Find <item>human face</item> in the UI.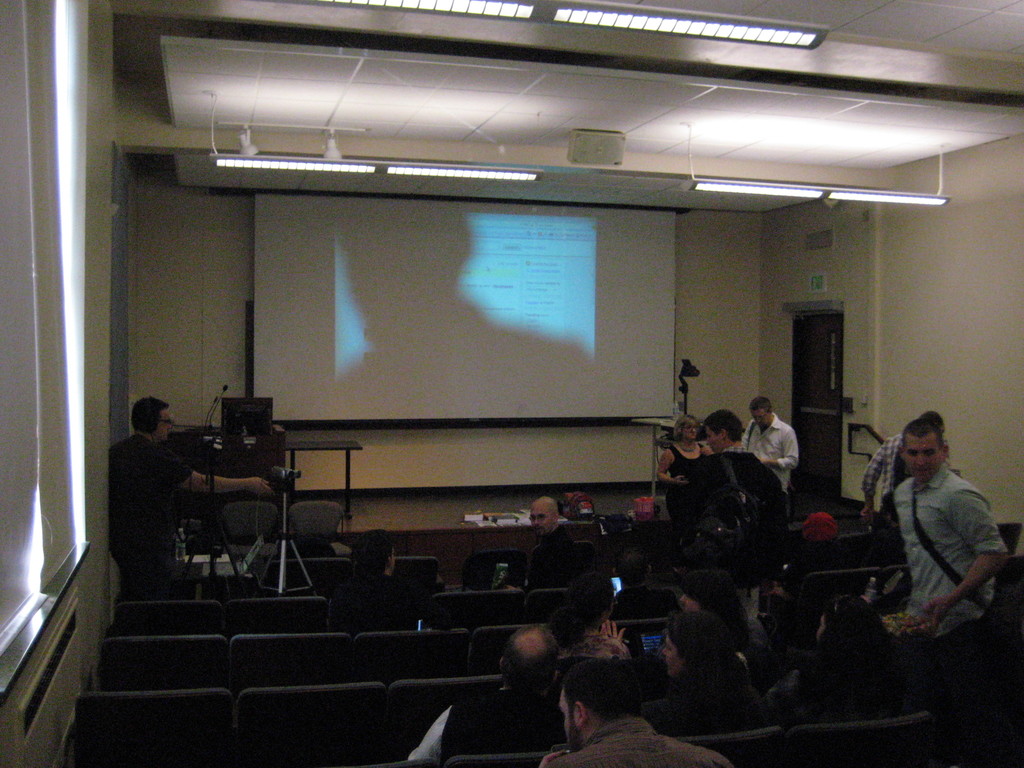
UI element at BBox(684, 424, 697, 440).
